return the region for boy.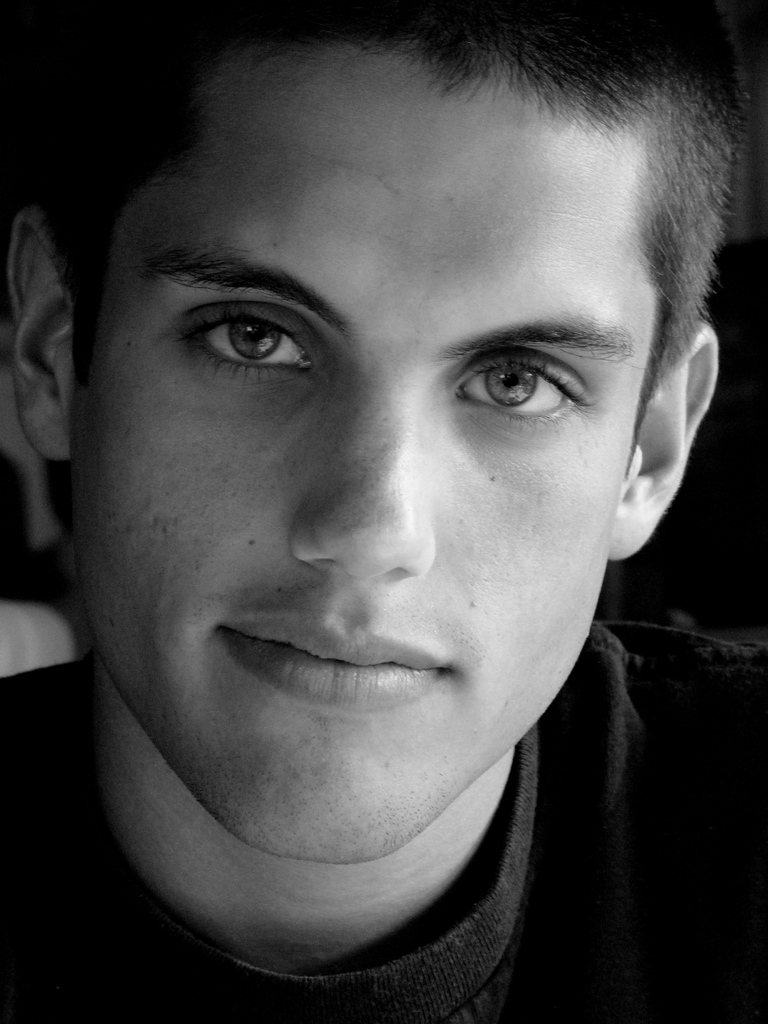
(left=0, top=0, right=767, bottom=1002).
